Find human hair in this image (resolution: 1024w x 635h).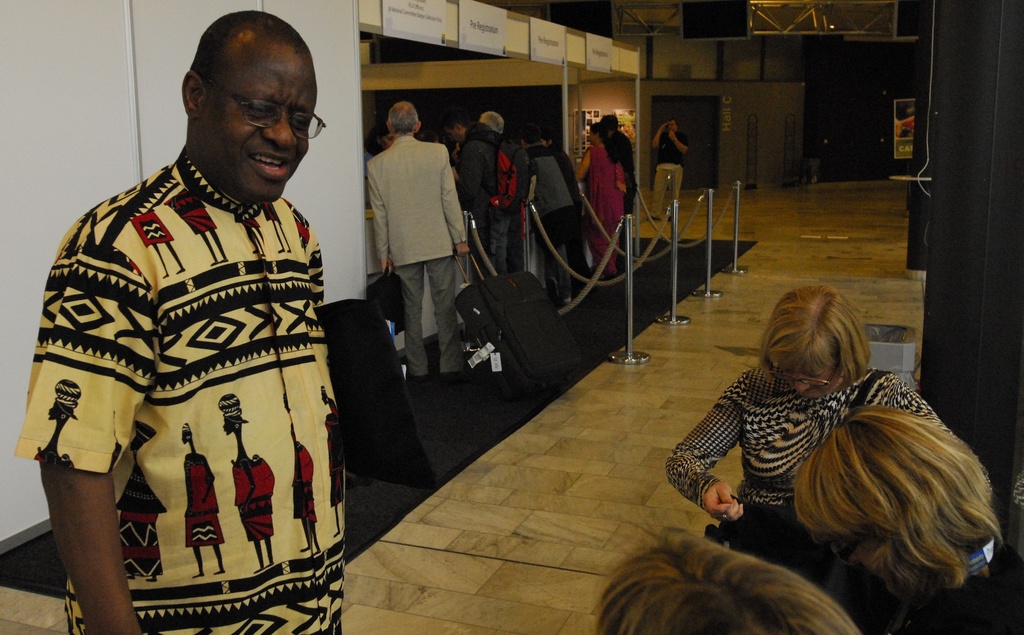
rect(541, 131, 555, 141).
